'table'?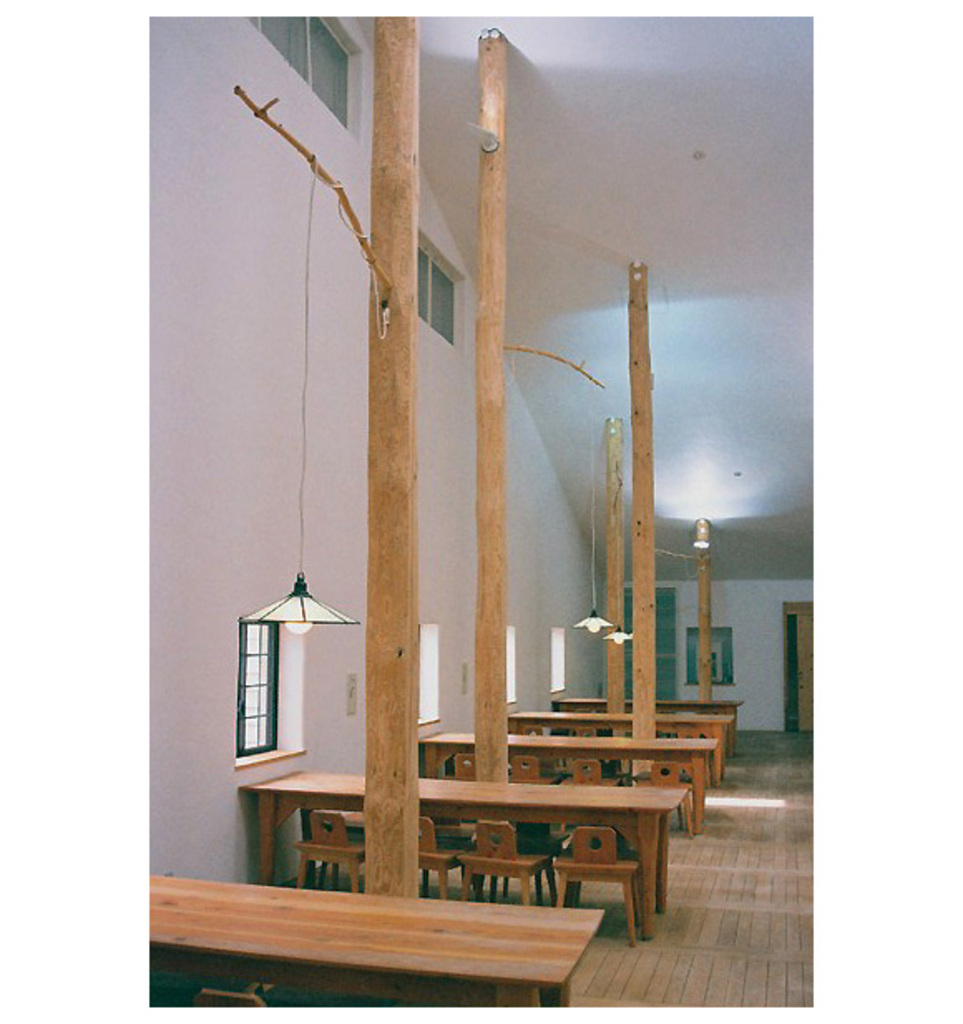
detection(139, 868, 608, 1012)
